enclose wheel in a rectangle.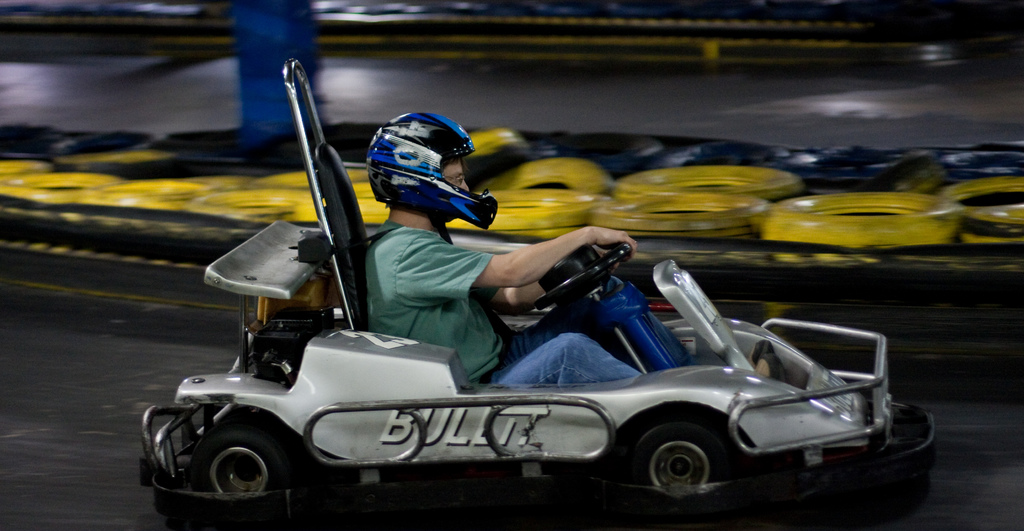
left=167, top=422, right=294, bottom=507.
